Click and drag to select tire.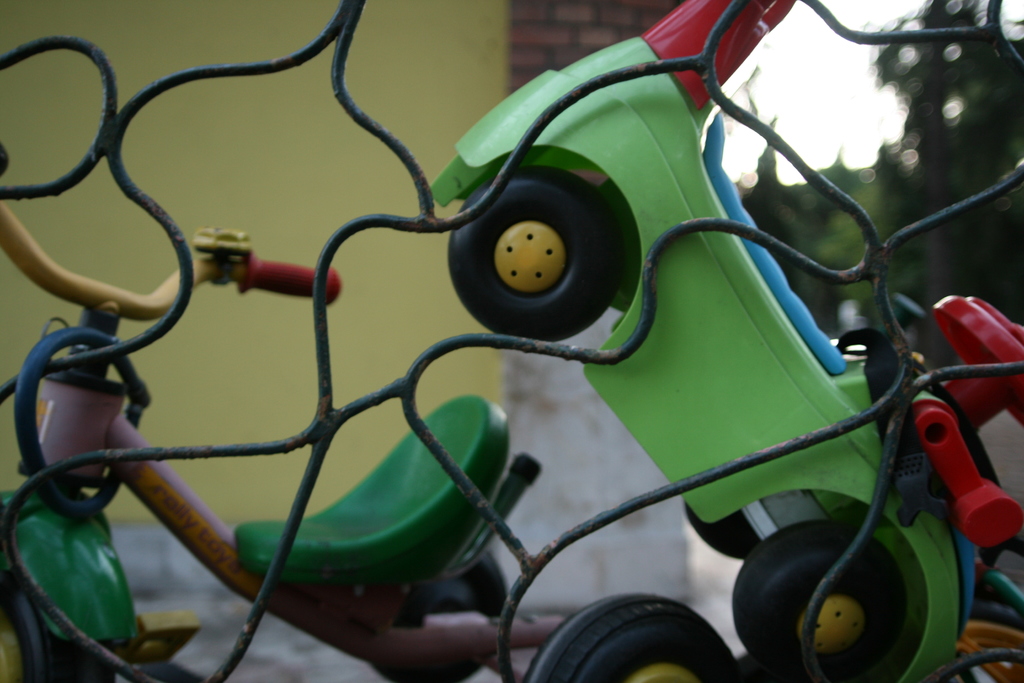
Selection: 524,598,748,682.
